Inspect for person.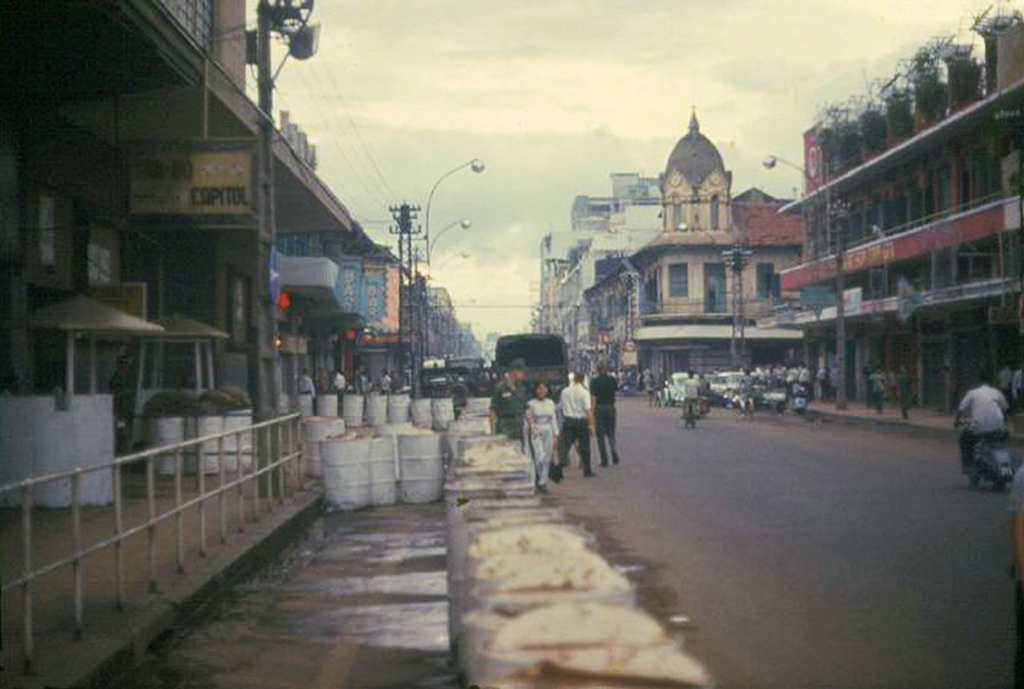
Inspection: x1=495, y1=362, x2=522, y2=434.
